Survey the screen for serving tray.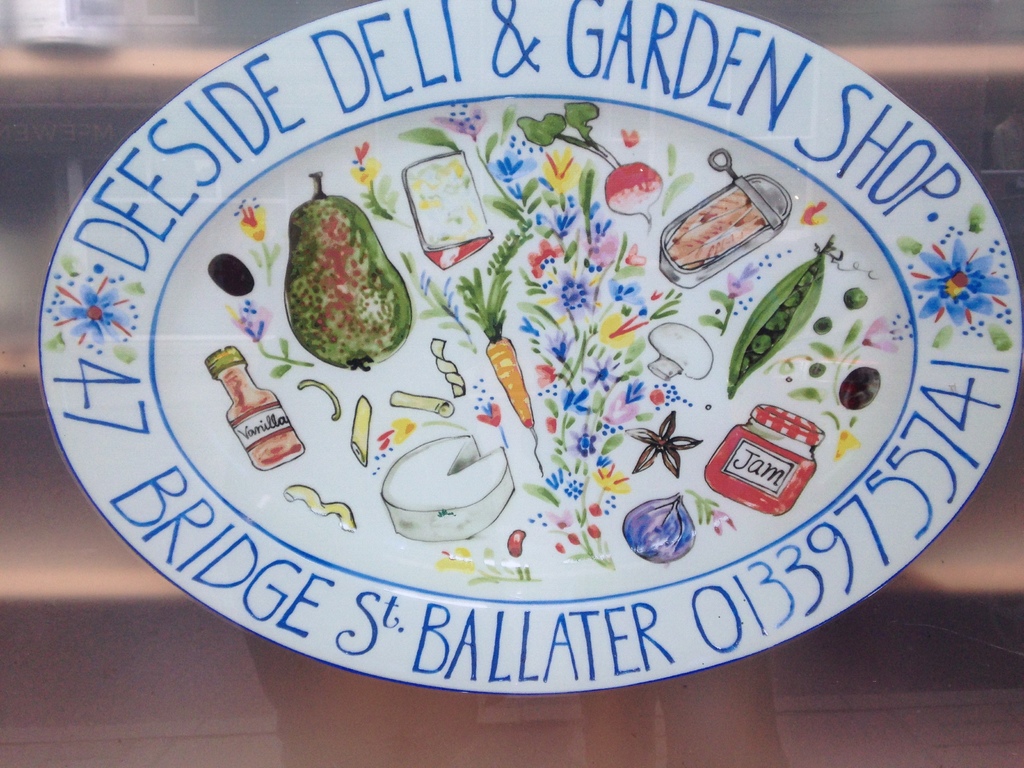
Survey found: {"left": 97, "top": 22, "right": 975, "bottom": 659}.
